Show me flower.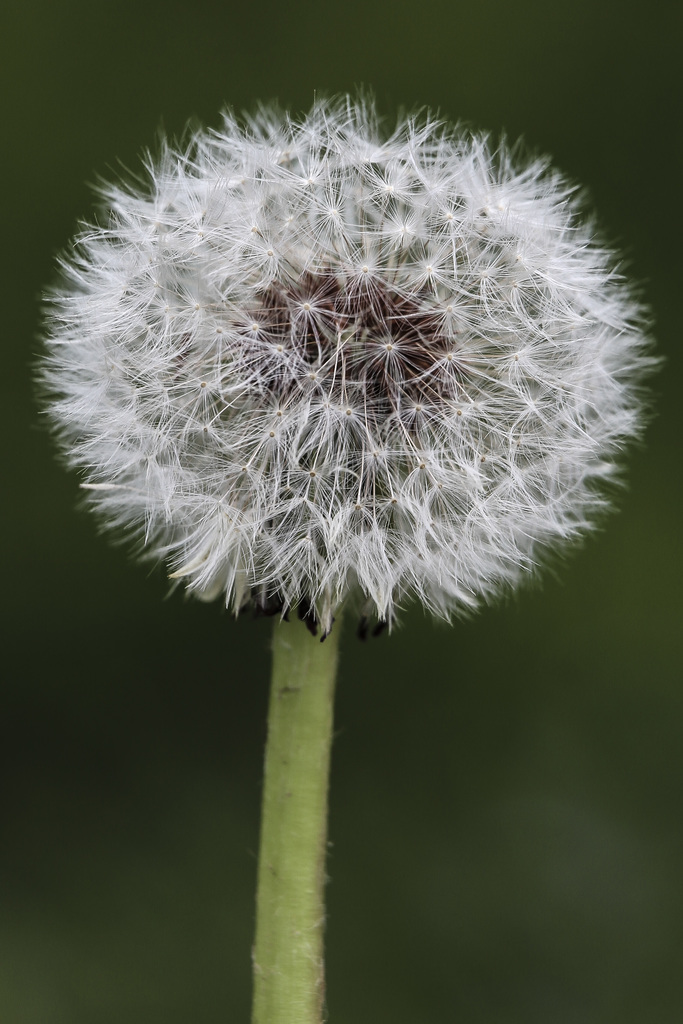
flower is here: {"left": 40, "top": 72, "right": 641, "bottom": 648}.
